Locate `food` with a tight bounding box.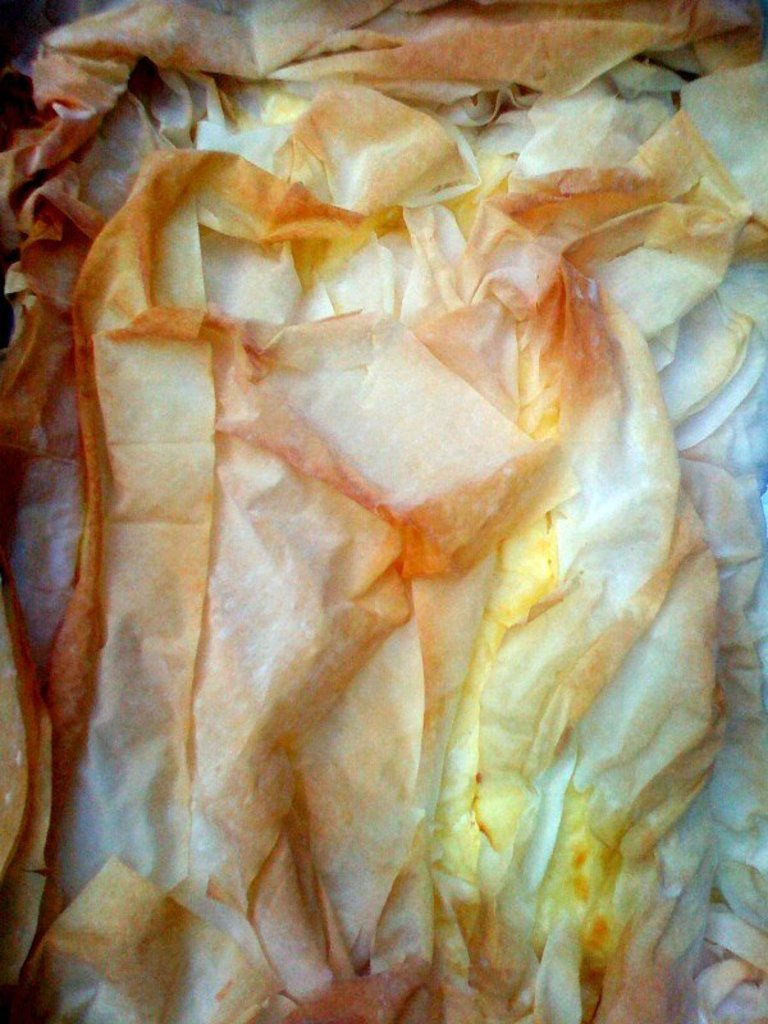
region(55, 31, 718, 973).
